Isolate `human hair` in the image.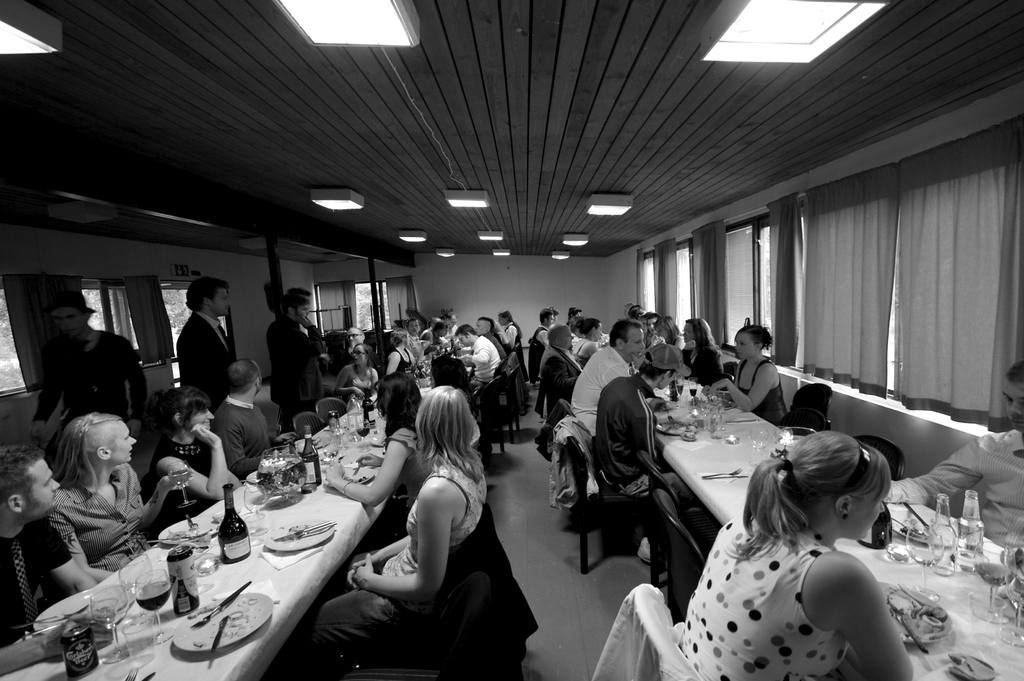
Isolated region: {"left": 442, "top": 312, "right": 455, "bottom": 320}.
